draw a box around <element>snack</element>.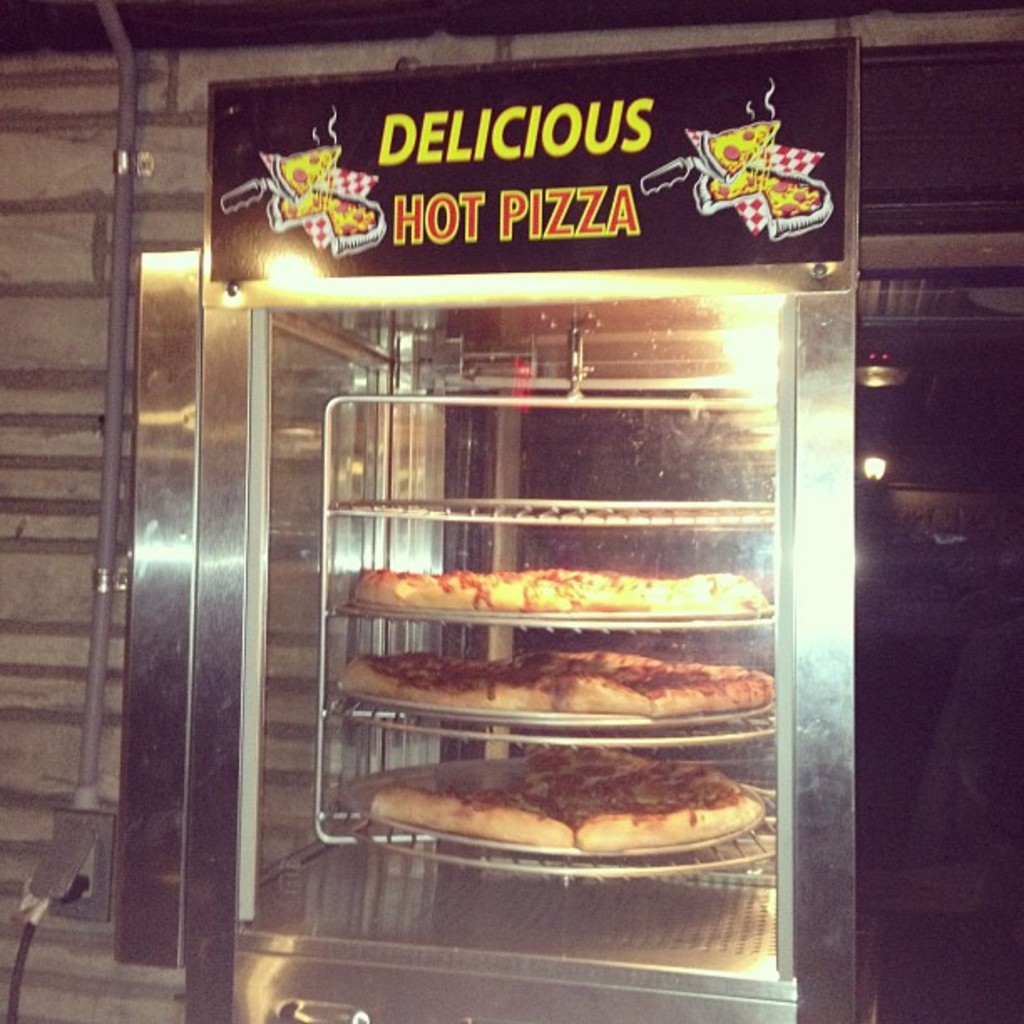
left=340, top=559, right=766, bottom=616.
